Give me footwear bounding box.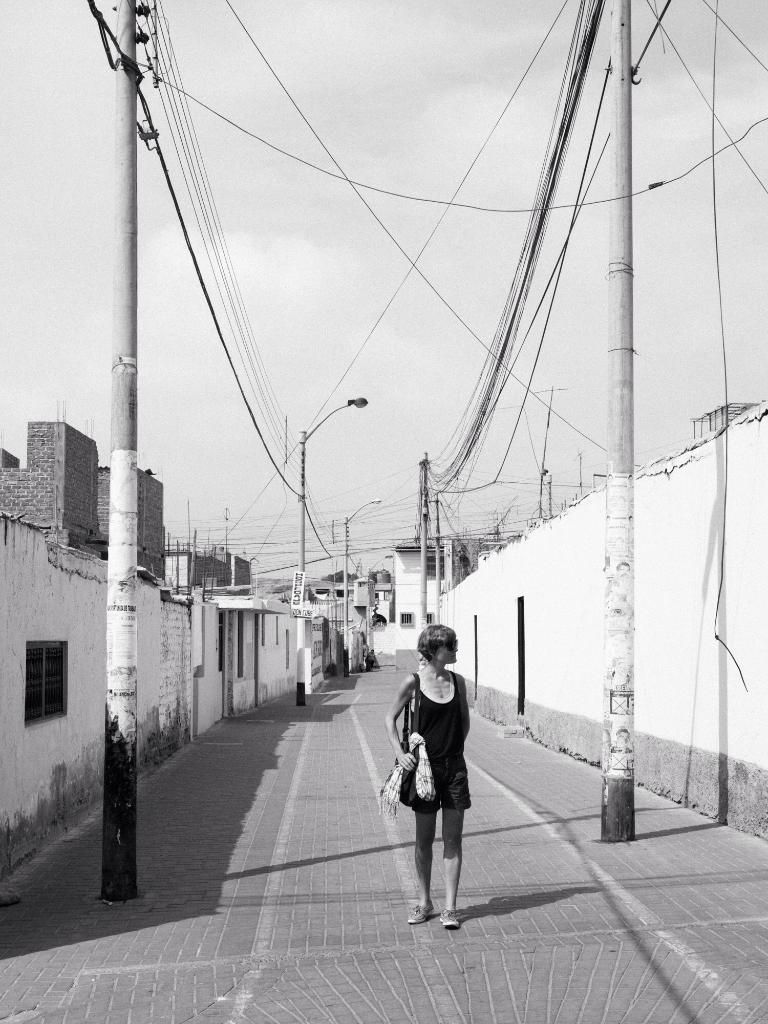
Rect(437, 911, 460, 931).
